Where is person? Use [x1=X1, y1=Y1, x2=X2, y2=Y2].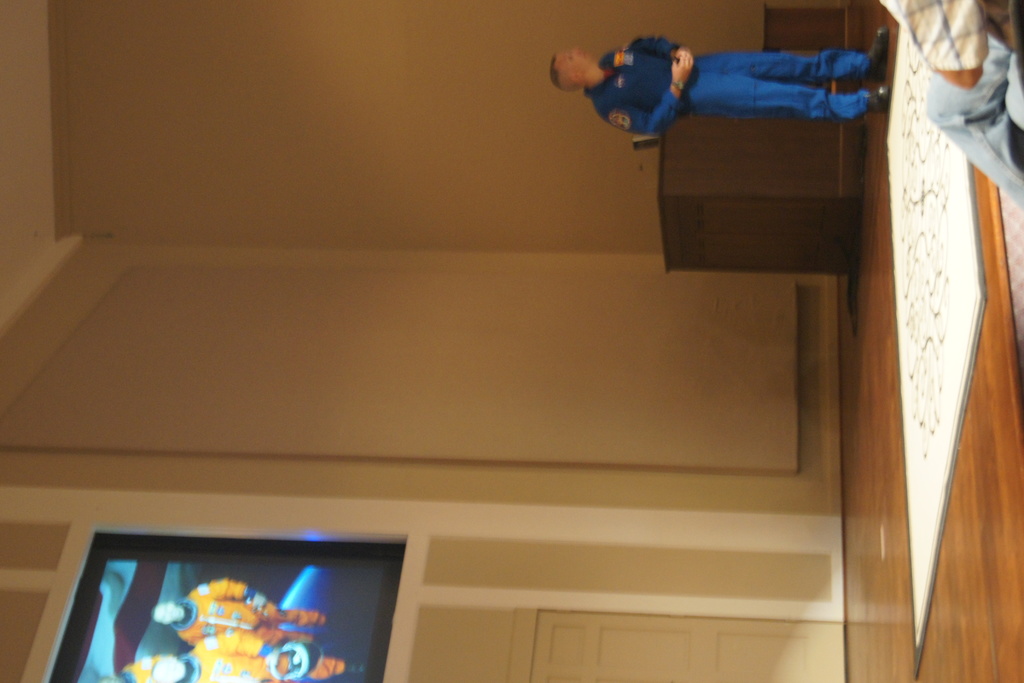
[x1=552, y1=15, x2=888, y2=175].
